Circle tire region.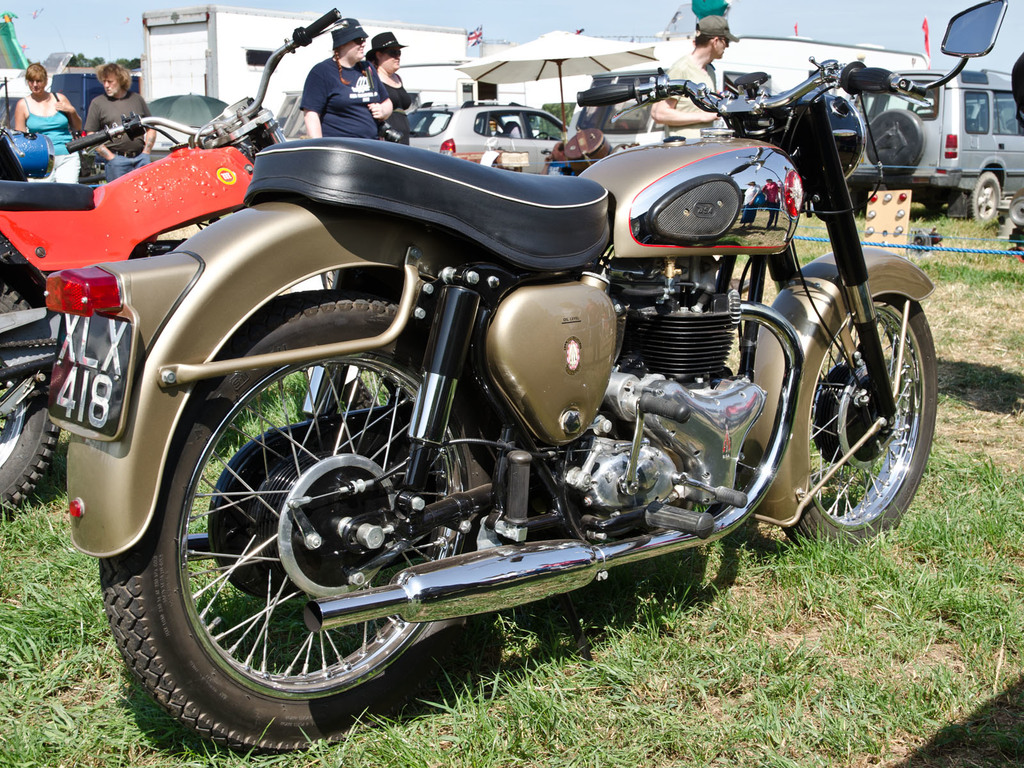
Region: l=962, t=172, r=1004, b=233.
